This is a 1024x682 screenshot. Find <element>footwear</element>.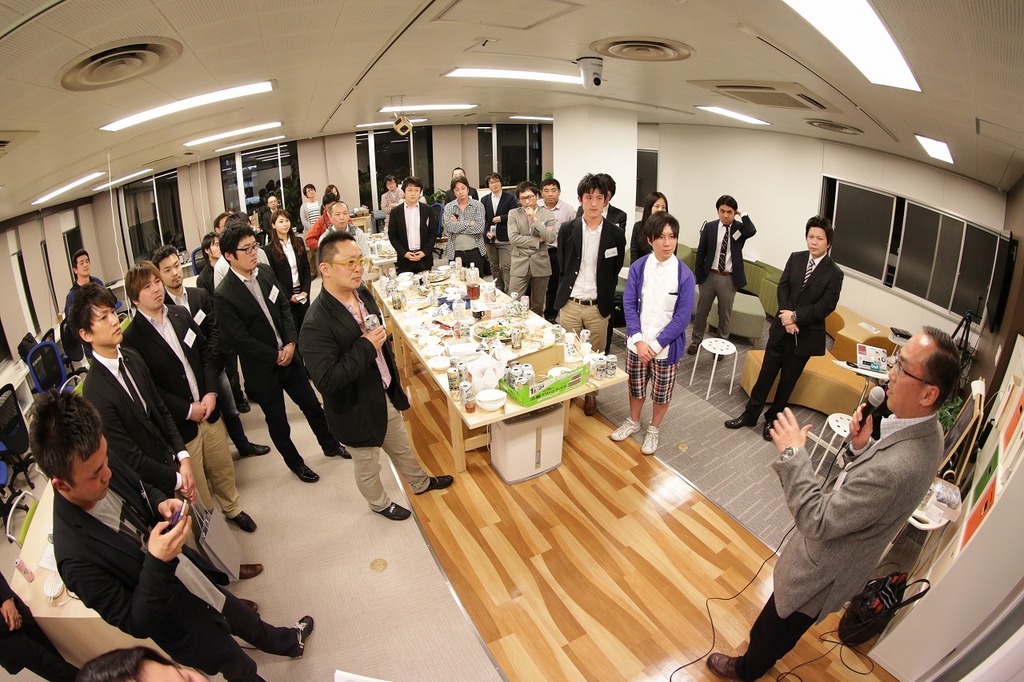
Bounding box: [728, 410, 758, 426].
